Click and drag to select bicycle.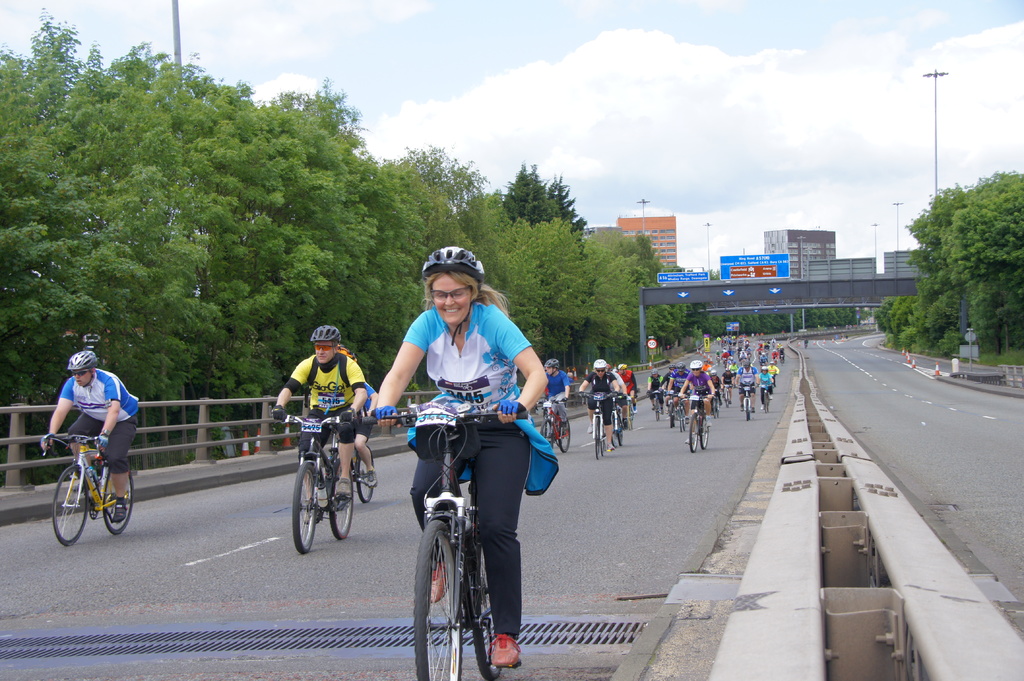
Selection: x1=611 y1=392 x2=631 y2=447.
